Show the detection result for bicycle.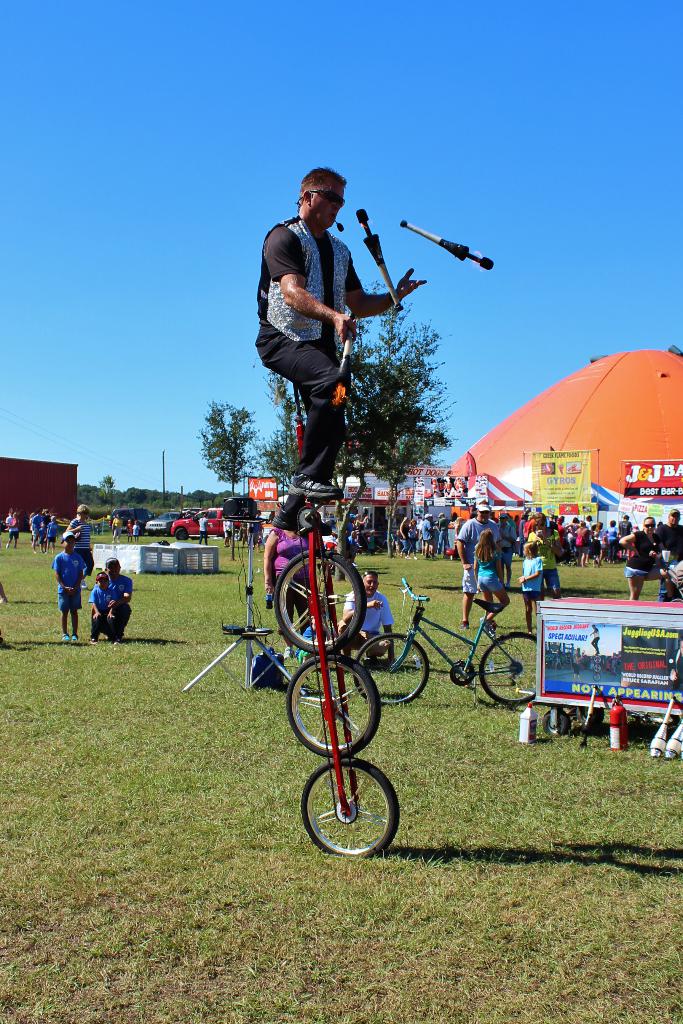
locate(354, 576, 541, 709).
